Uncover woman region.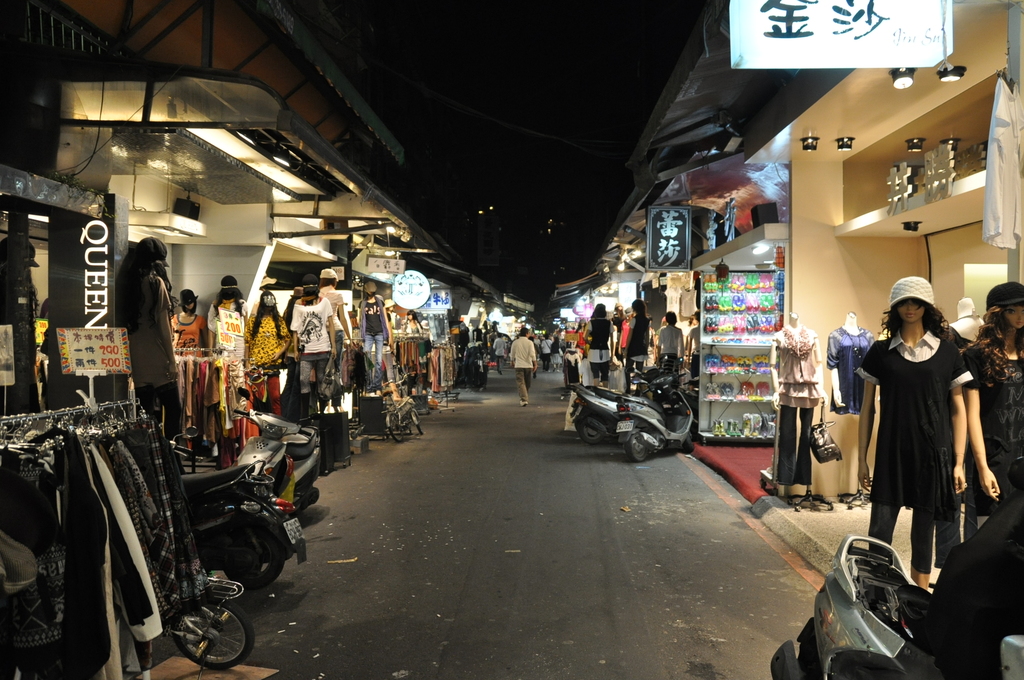
Uncovered: 688:316:699:355.
